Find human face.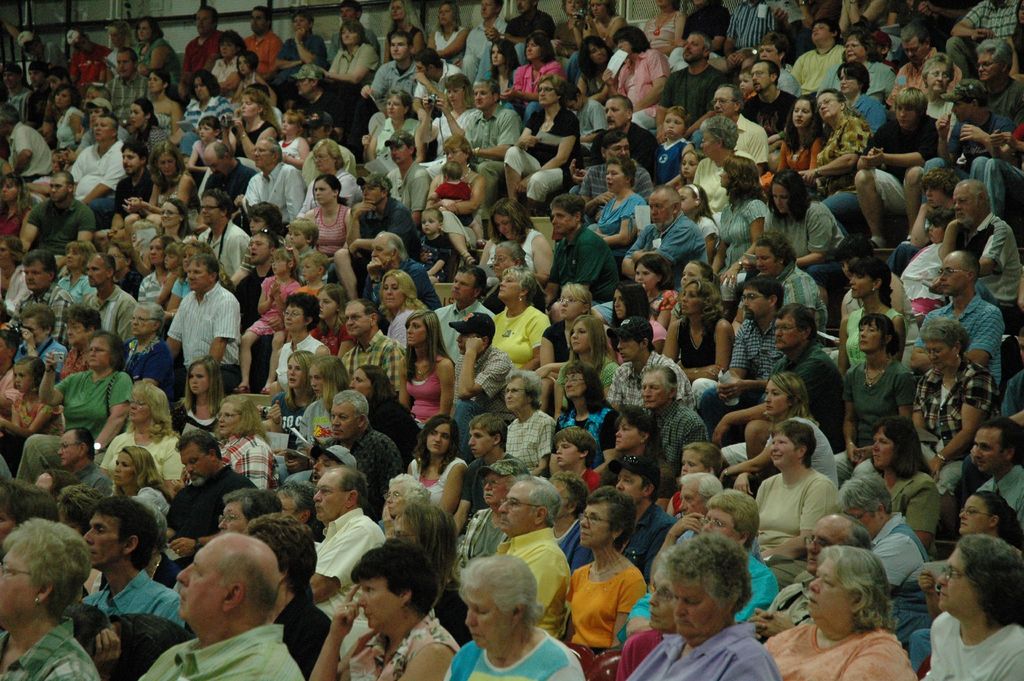
<bbox>47, 178, 67, 198</bbox>.
